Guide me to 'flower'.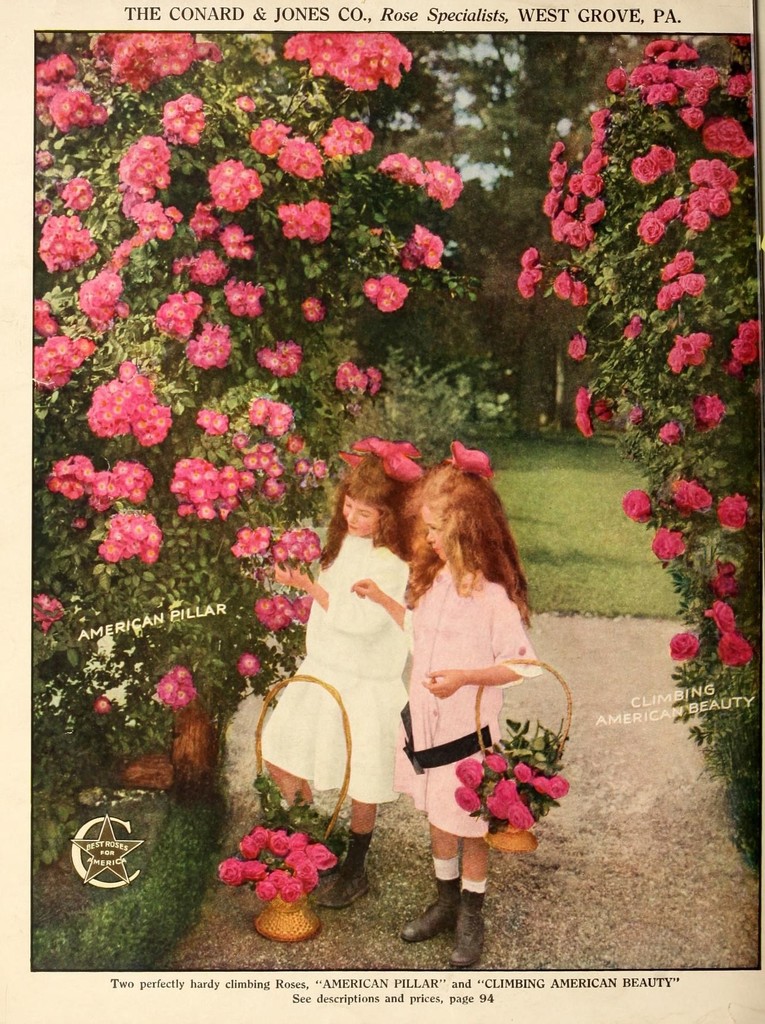
Guidance: box(613, 486, 662, 524).
